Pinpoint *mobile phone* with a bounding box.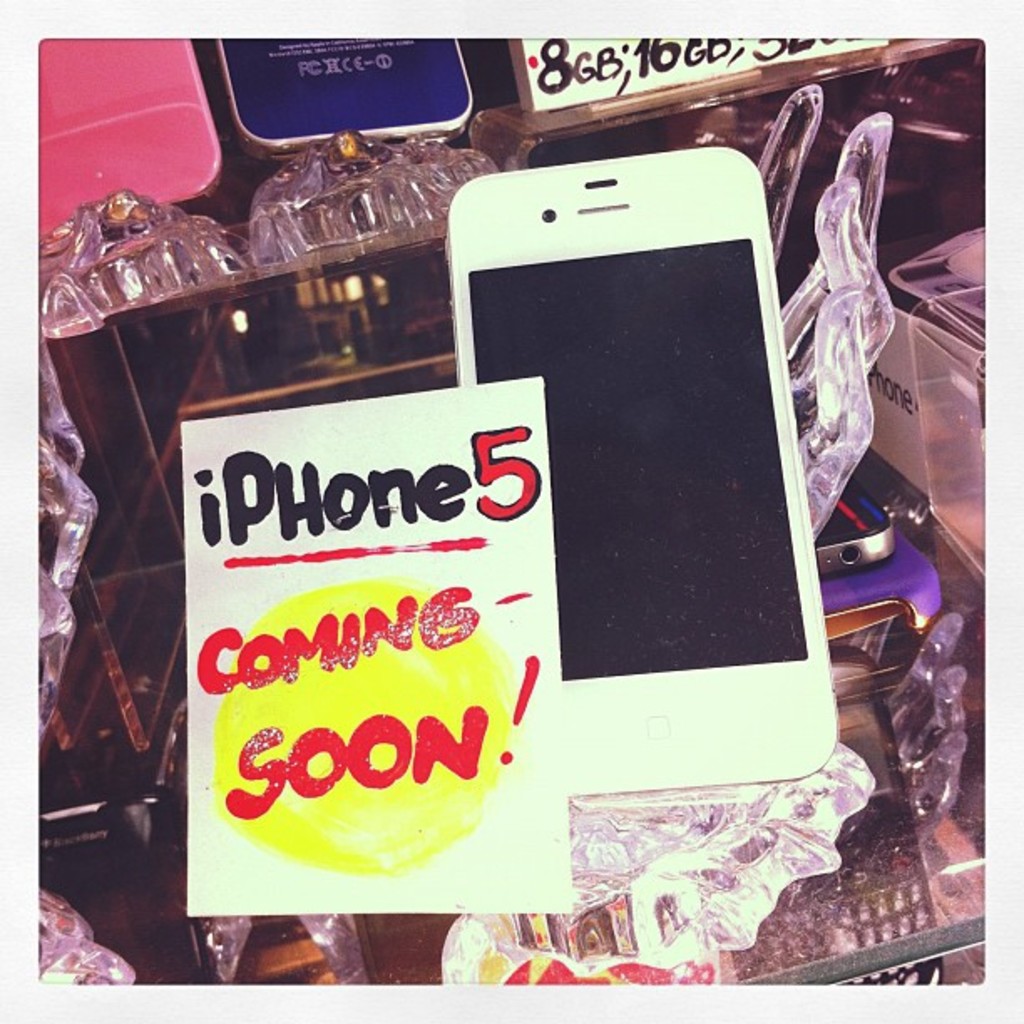
l=440, t=142, r=840, b=803.
